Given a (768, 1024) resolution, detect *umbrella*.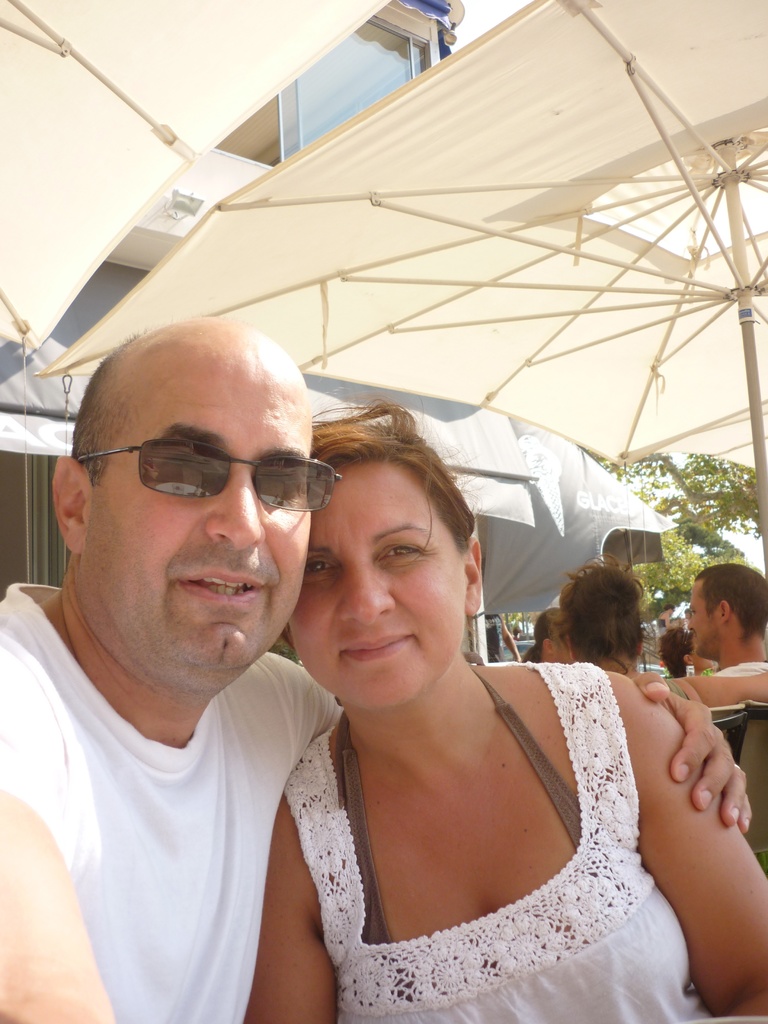
bbox(24, 0, 767, 652).
